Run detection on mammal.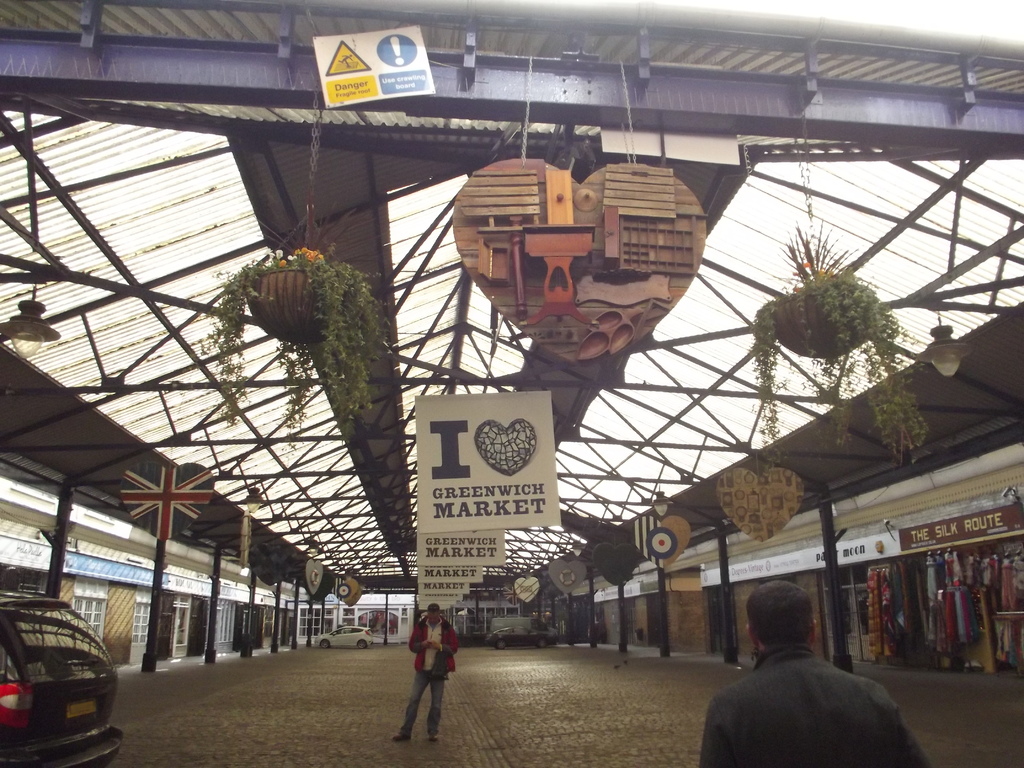
Result: (698,580,932,767).
